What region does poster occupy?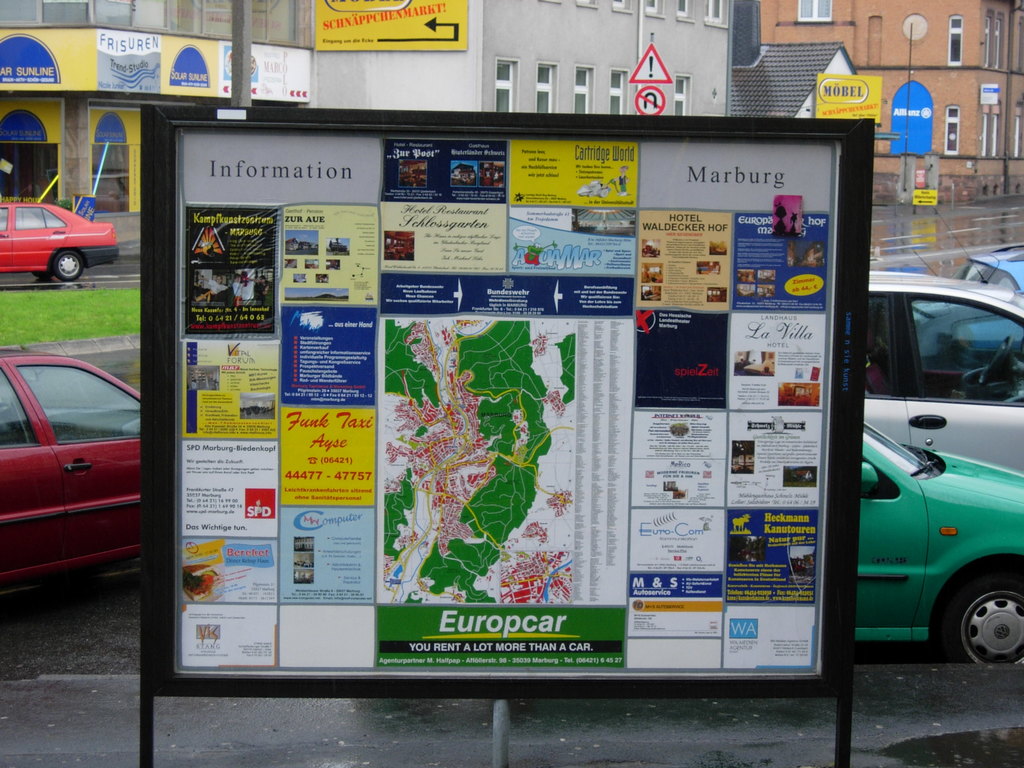
pyautogui.locateOnScreen(180, 132, 828, 673).
